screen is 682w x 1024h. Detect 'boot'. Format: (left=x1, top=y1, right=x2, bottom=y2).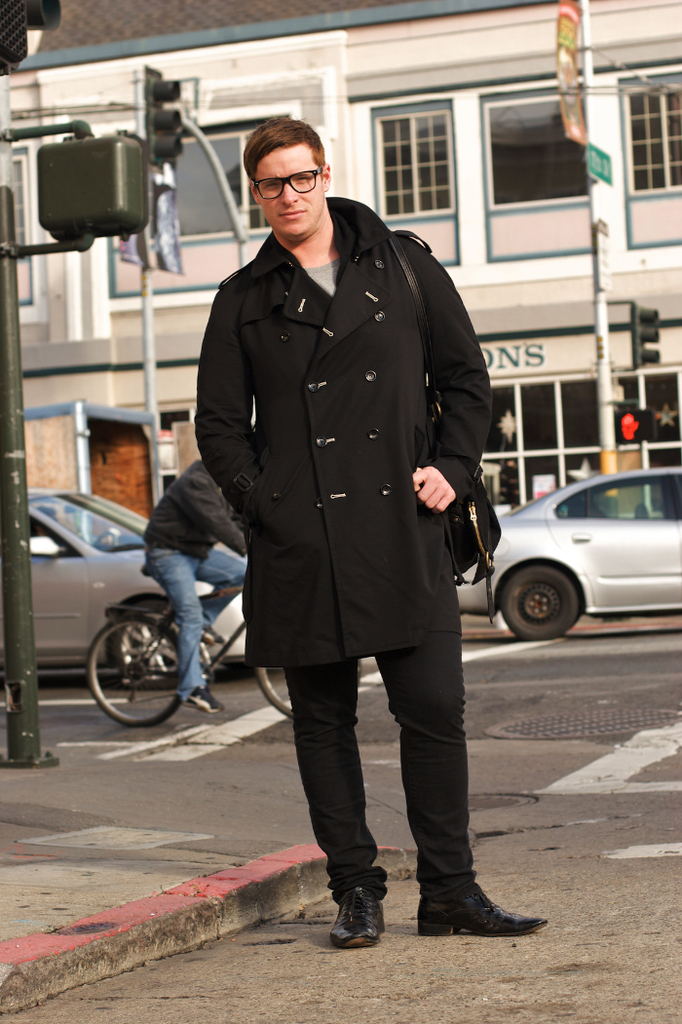
(left=415, top=860, right=538, bottom=945).
